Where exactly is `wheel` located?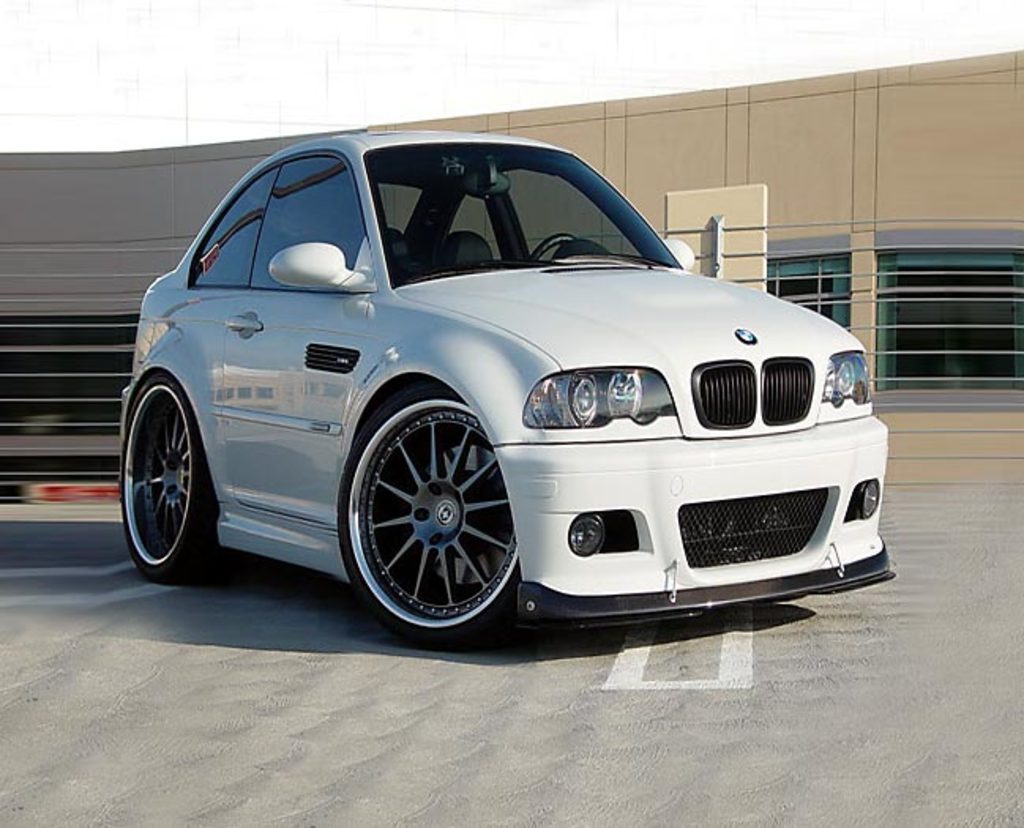
Its bounding box is rect(114, 374, 226, 590).
